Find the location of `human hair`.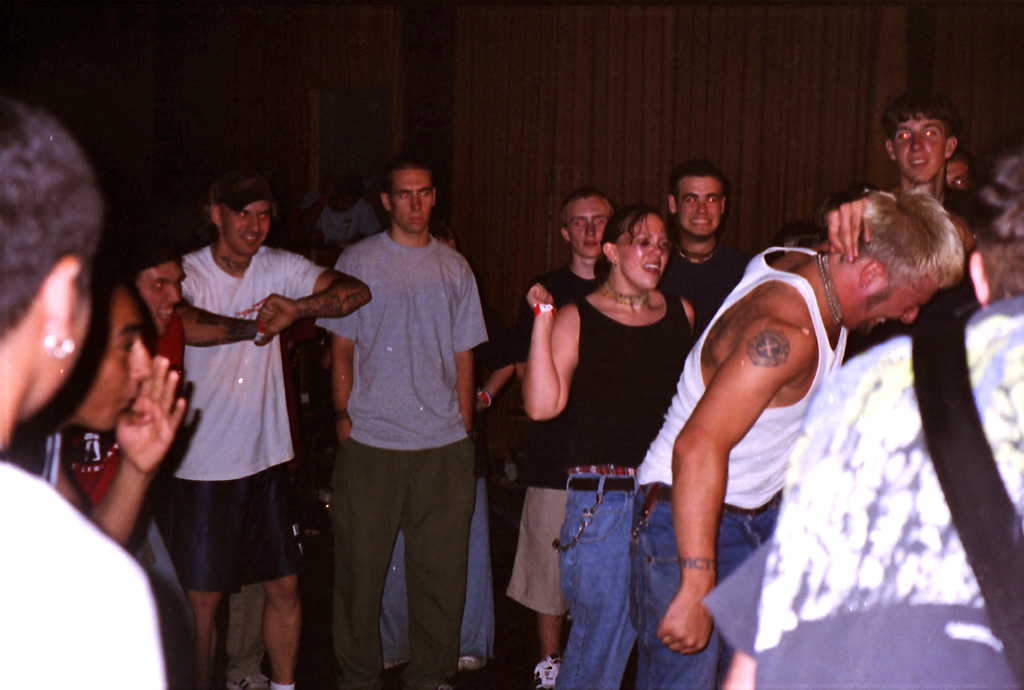
Location: box=[669, 158, 732, 208].
